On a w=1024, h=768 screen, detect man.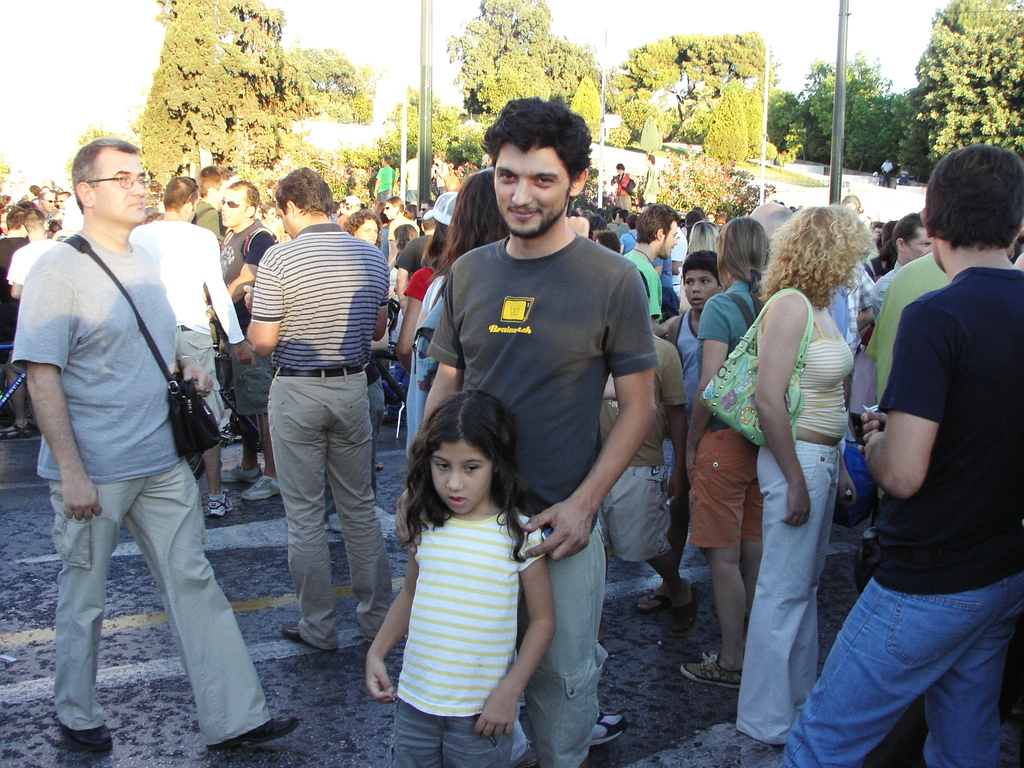
l=2, t=129, r=244, b=733.
